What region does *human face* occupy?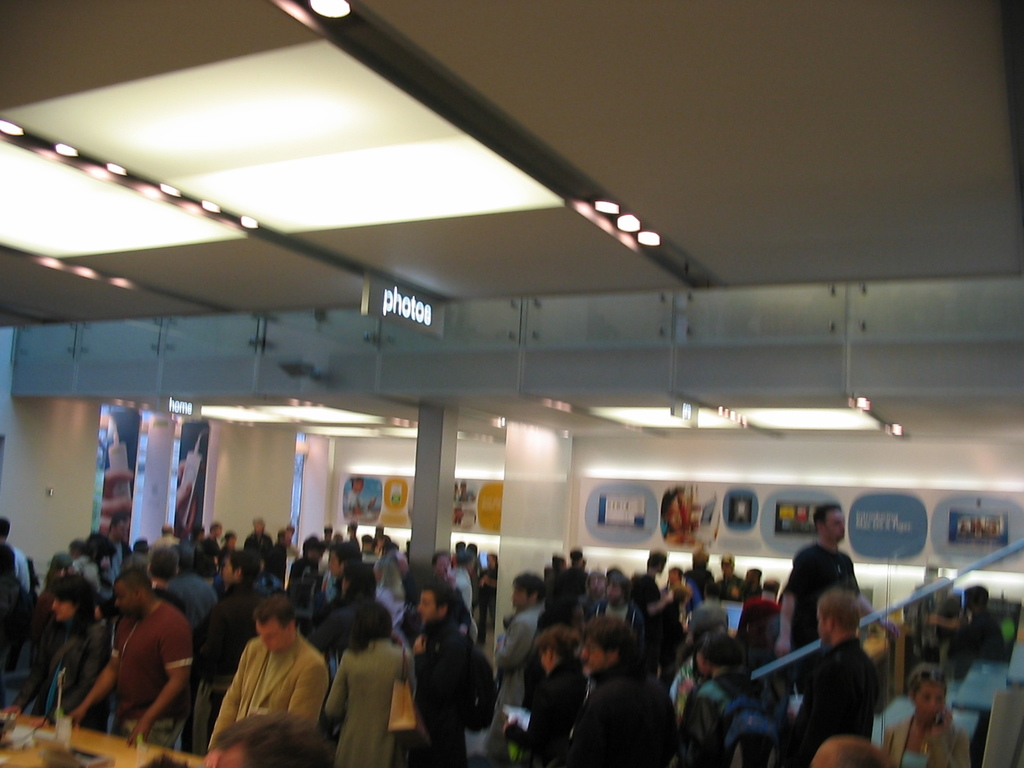
Rect(52, 596, 72, 621).
